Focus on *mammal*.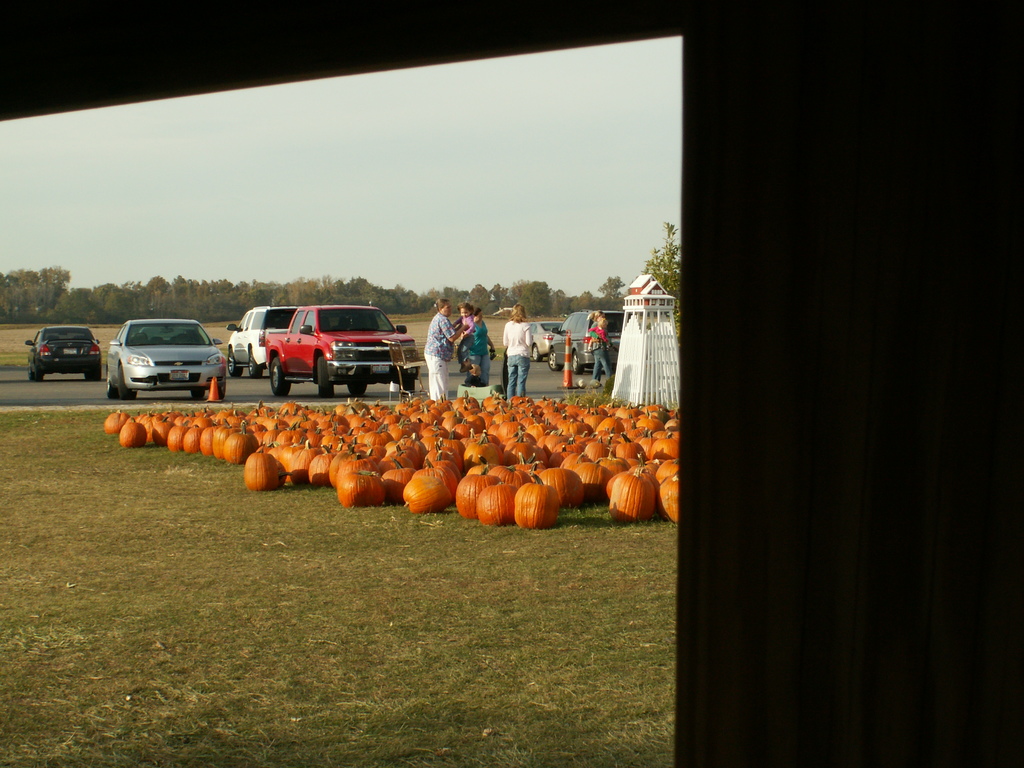
Focused at 467/362/479/386.
